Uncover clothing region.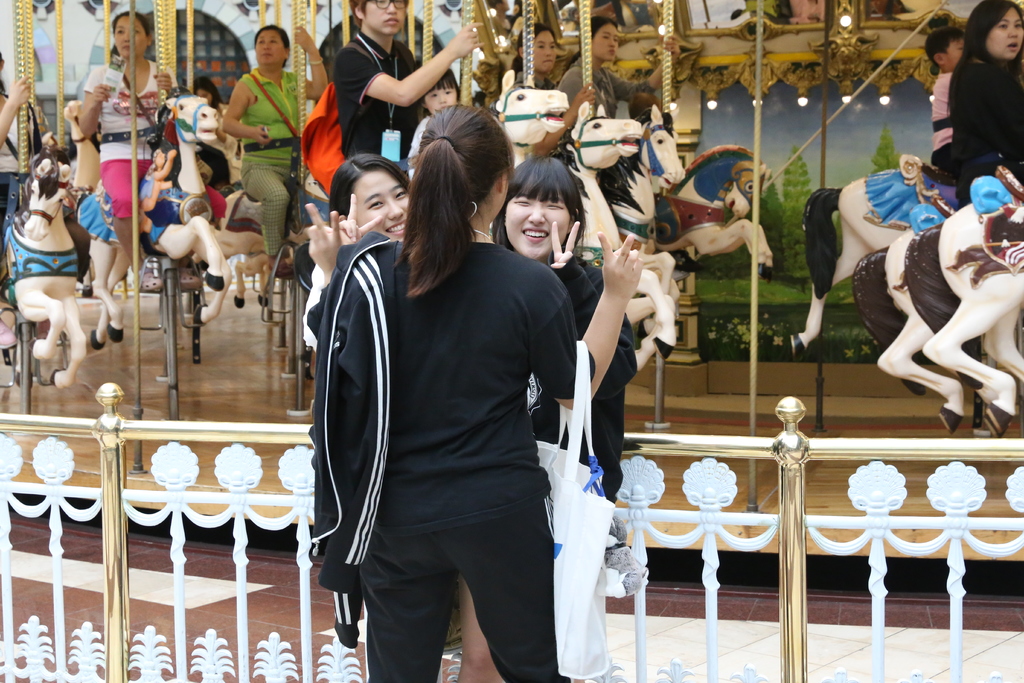
Uncovered: bbox=(945, 57, 1023, 208).
